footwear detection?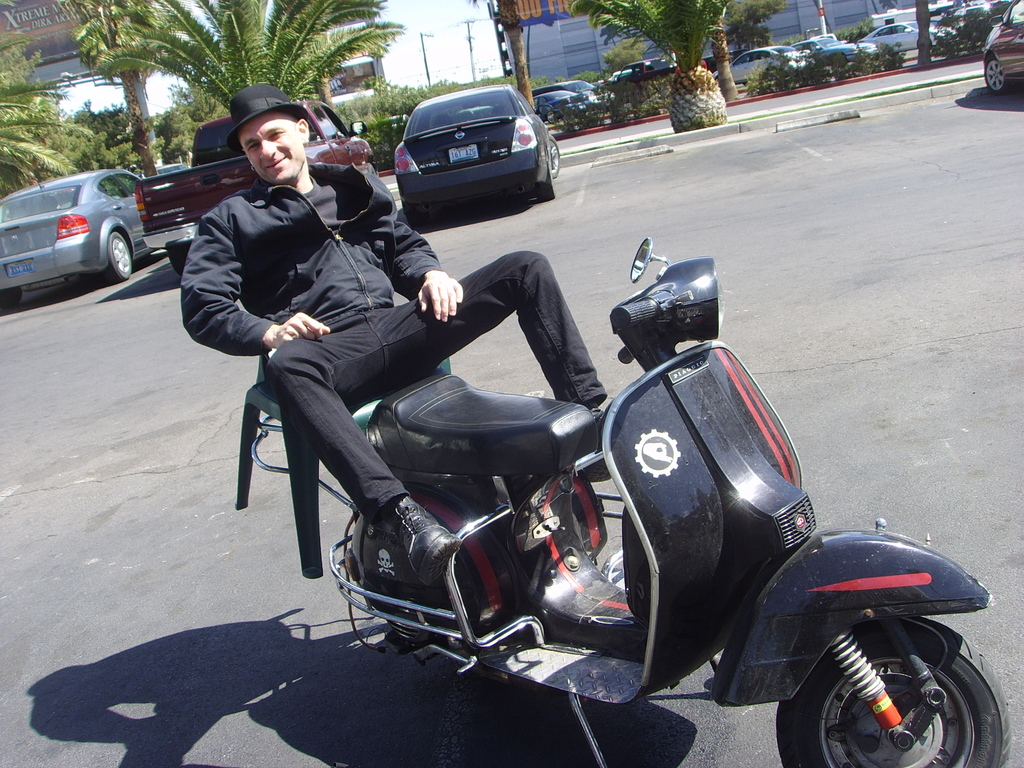
583/402/611/484
